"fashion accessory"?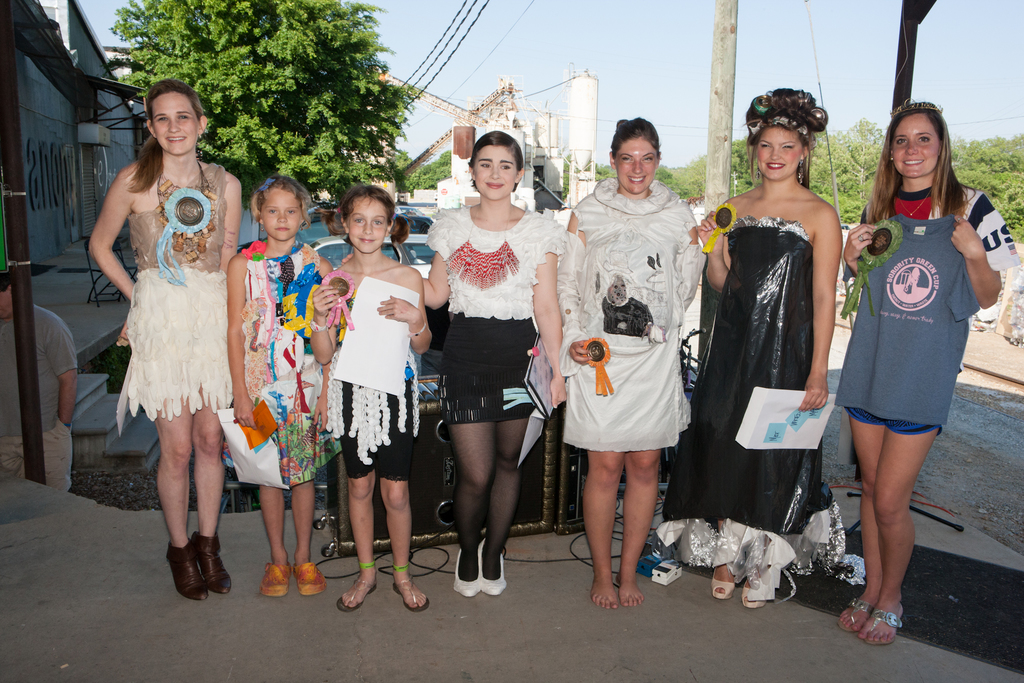
<box>713,570,732,604</box>
